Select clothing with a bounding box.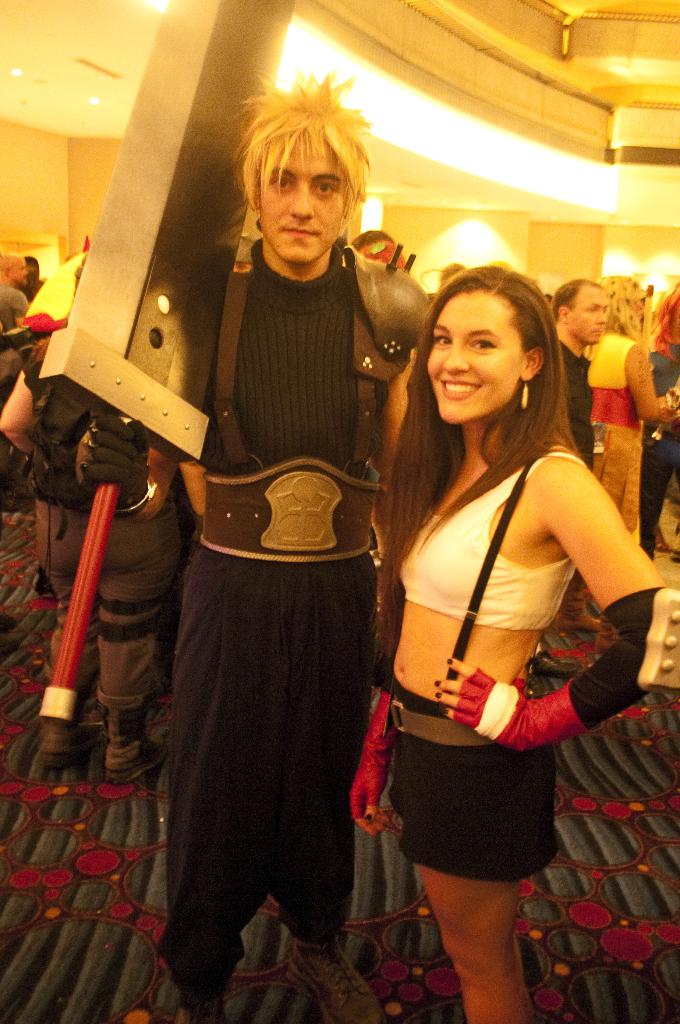
detection(646, 346, 679, 526).
